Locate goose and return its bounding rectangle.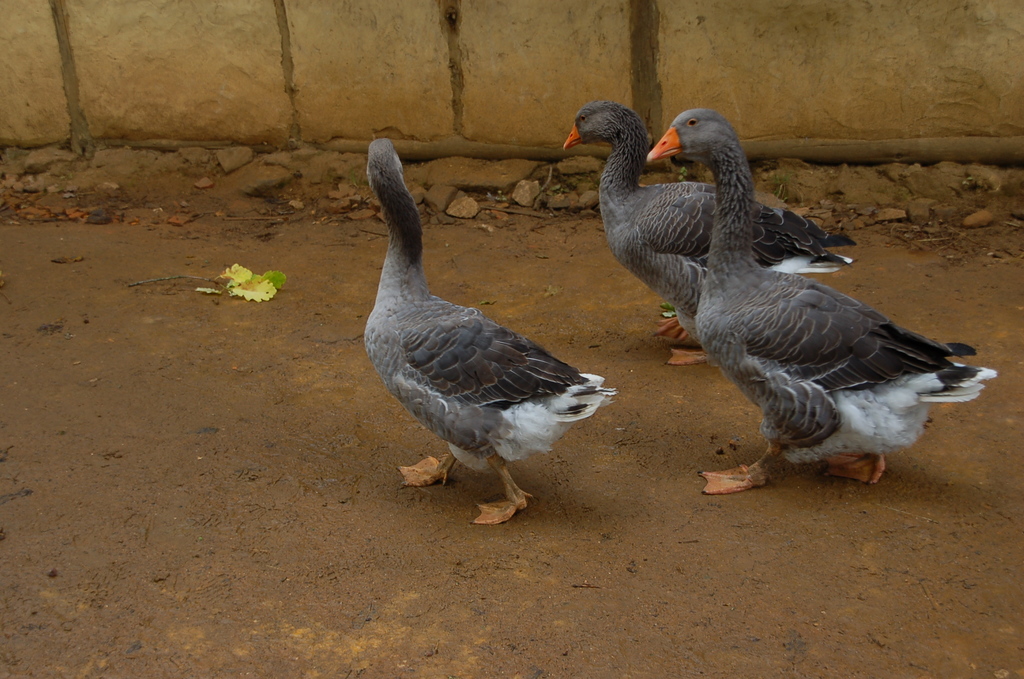
region(351, 132, 634, 523).
